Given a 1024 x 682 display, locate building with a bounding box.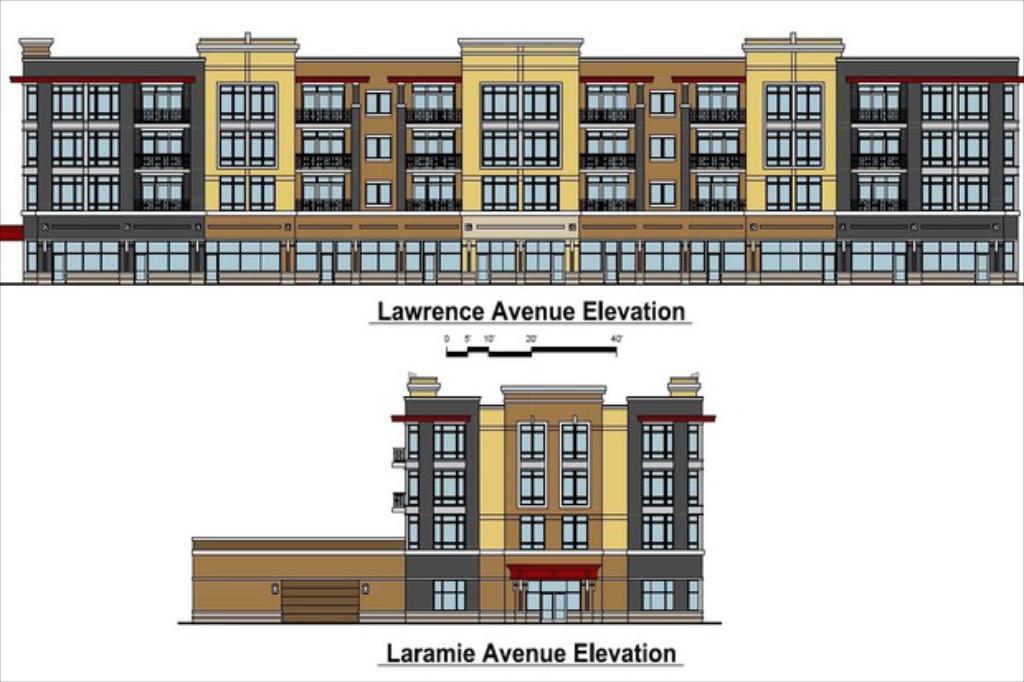
Located: {"x1": 0, "y1": 31, "x2": 1022, "y2": 286}.
